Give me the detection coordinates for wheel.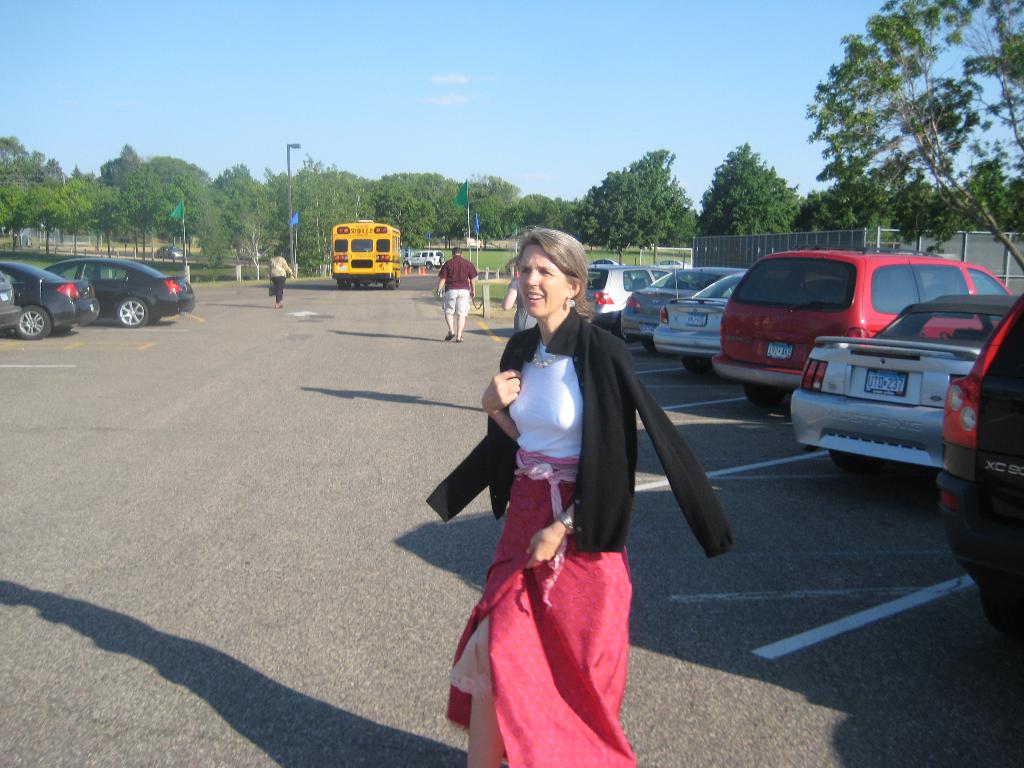
382 282 387 289.
